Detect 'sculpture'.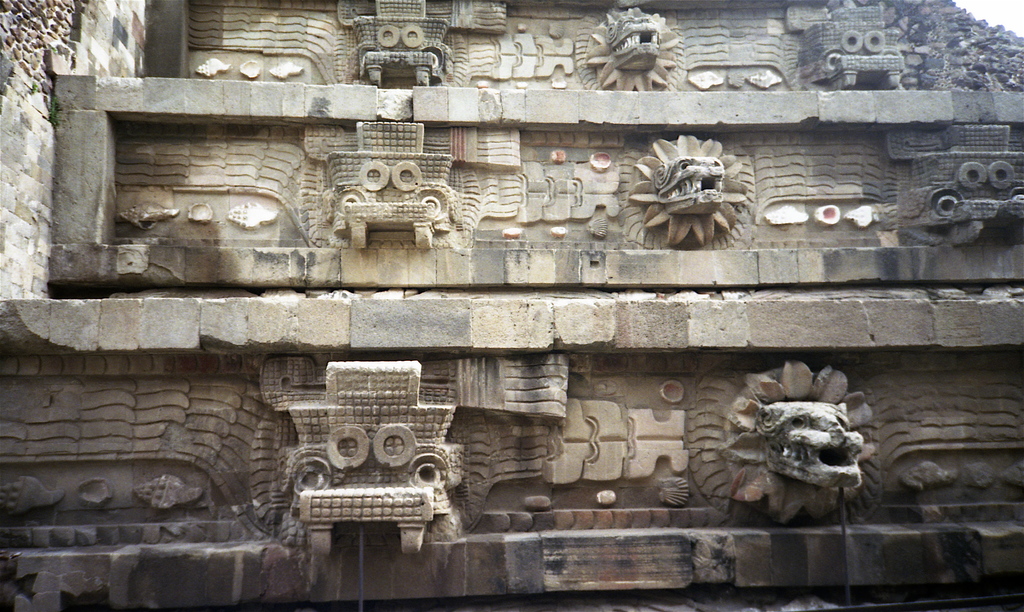
Detected at left=309, top=113, right=451, bottom=253.
